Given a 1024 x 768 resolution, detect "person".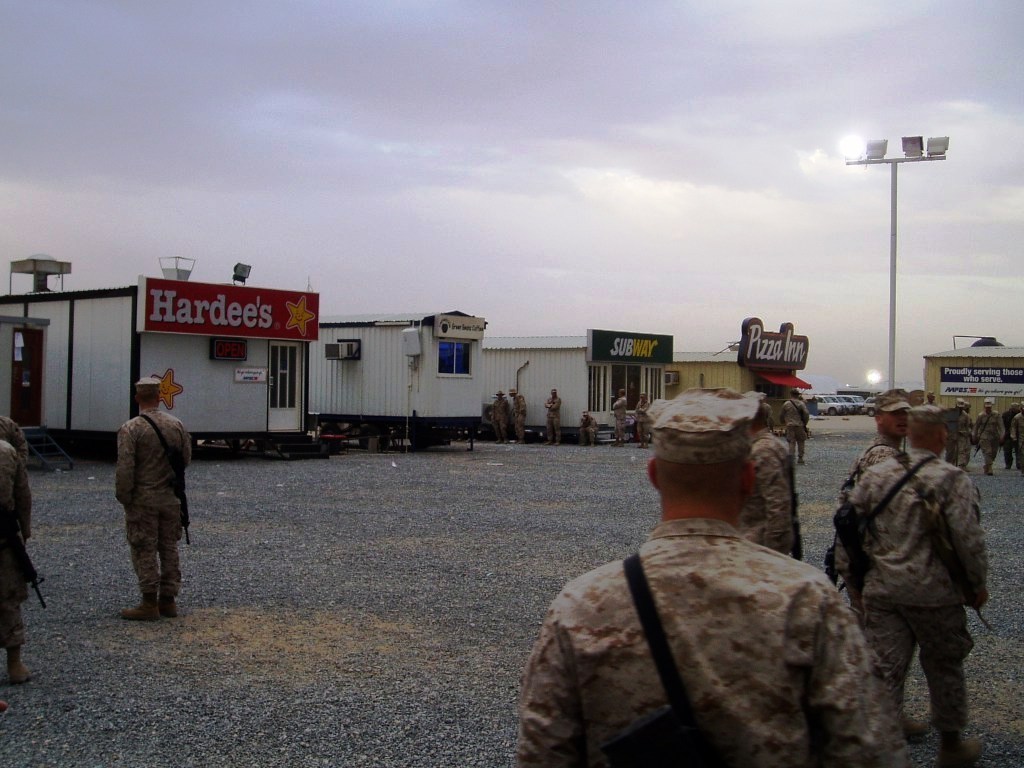
x1=114 y1=377 x2=198 y2=624.
